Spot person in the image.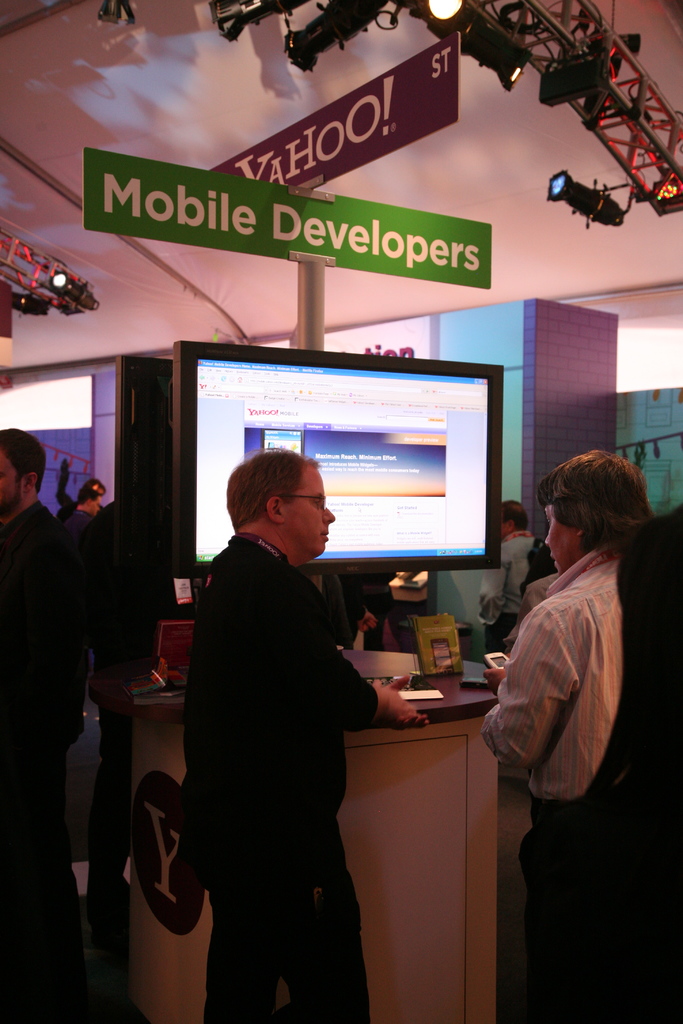
person found at Rect(183, 449, 426, 1023).
